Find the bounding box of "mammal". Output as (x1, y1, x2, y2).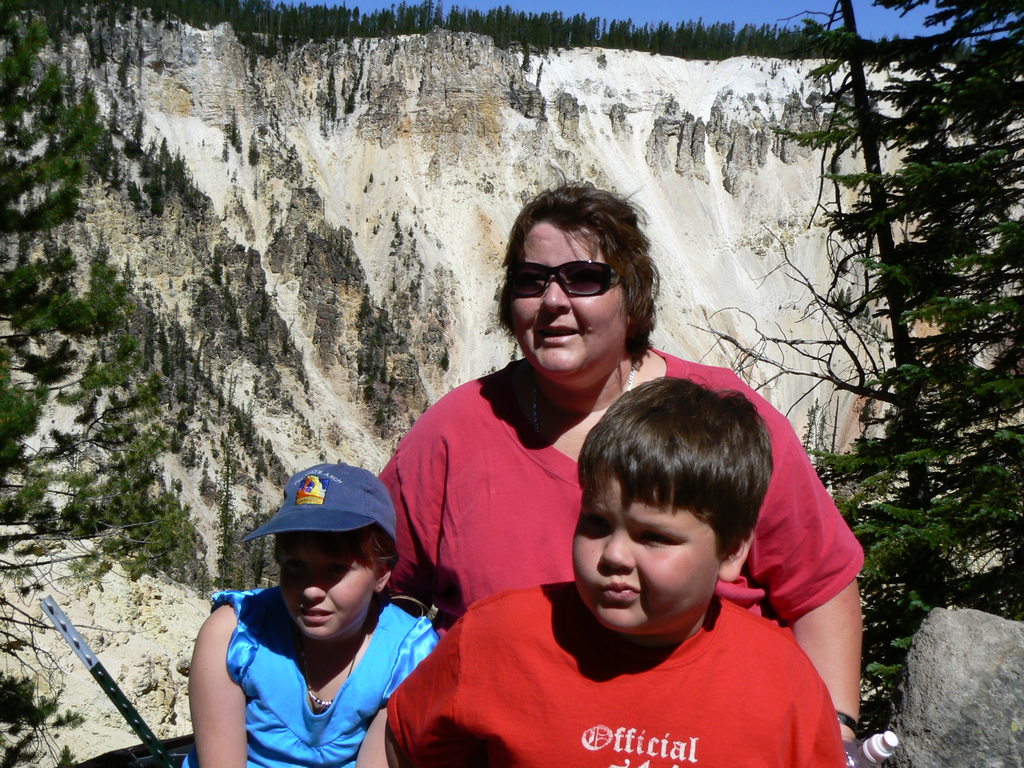
(357, 378, 852, 767).
